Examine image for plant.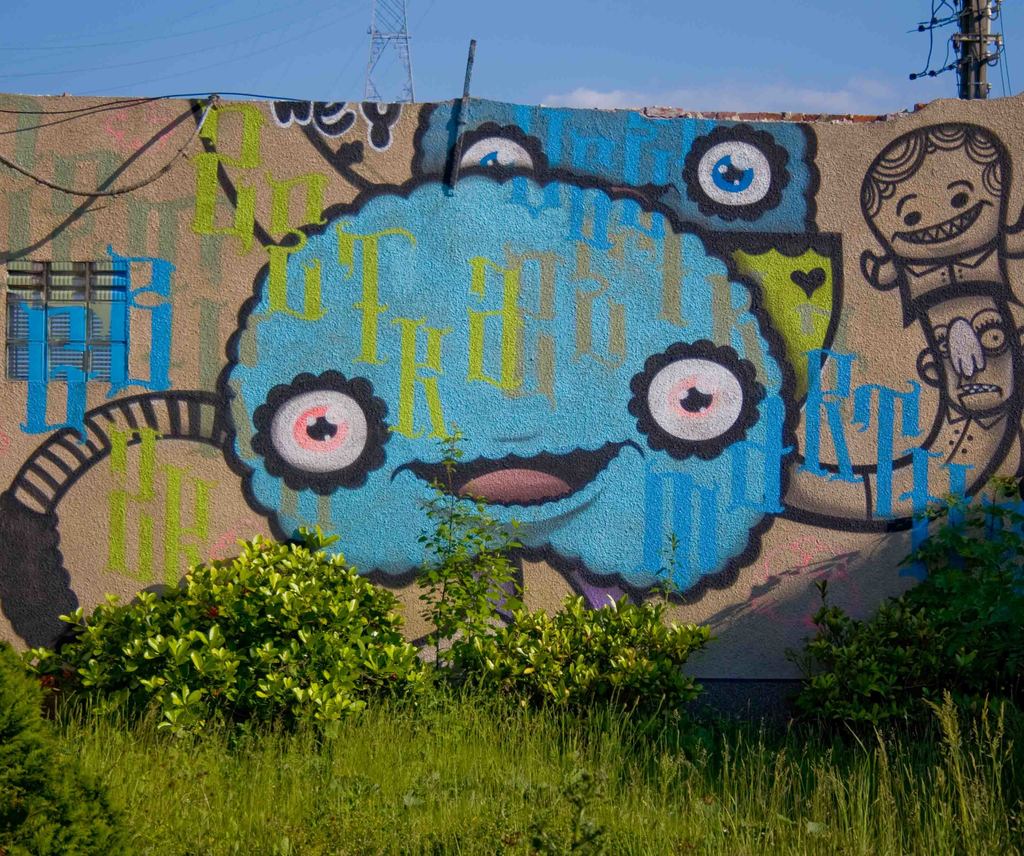
Examination result: [x1=805, y1=483, x2=1017, y2=754].
